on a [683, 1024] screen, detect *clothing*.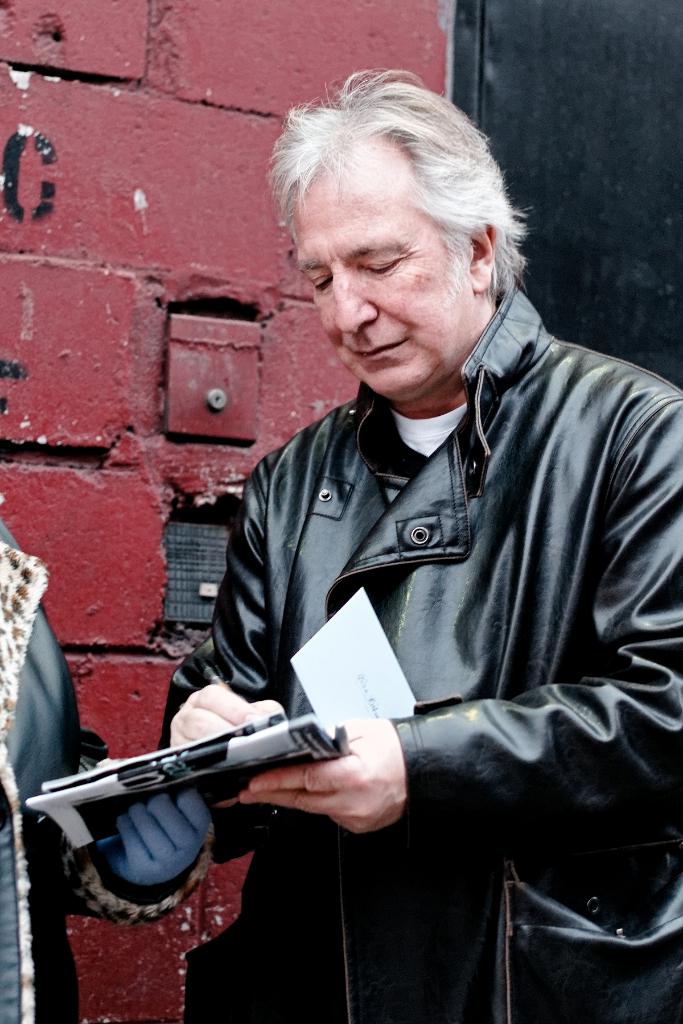
0, 515, 210, 1023.
